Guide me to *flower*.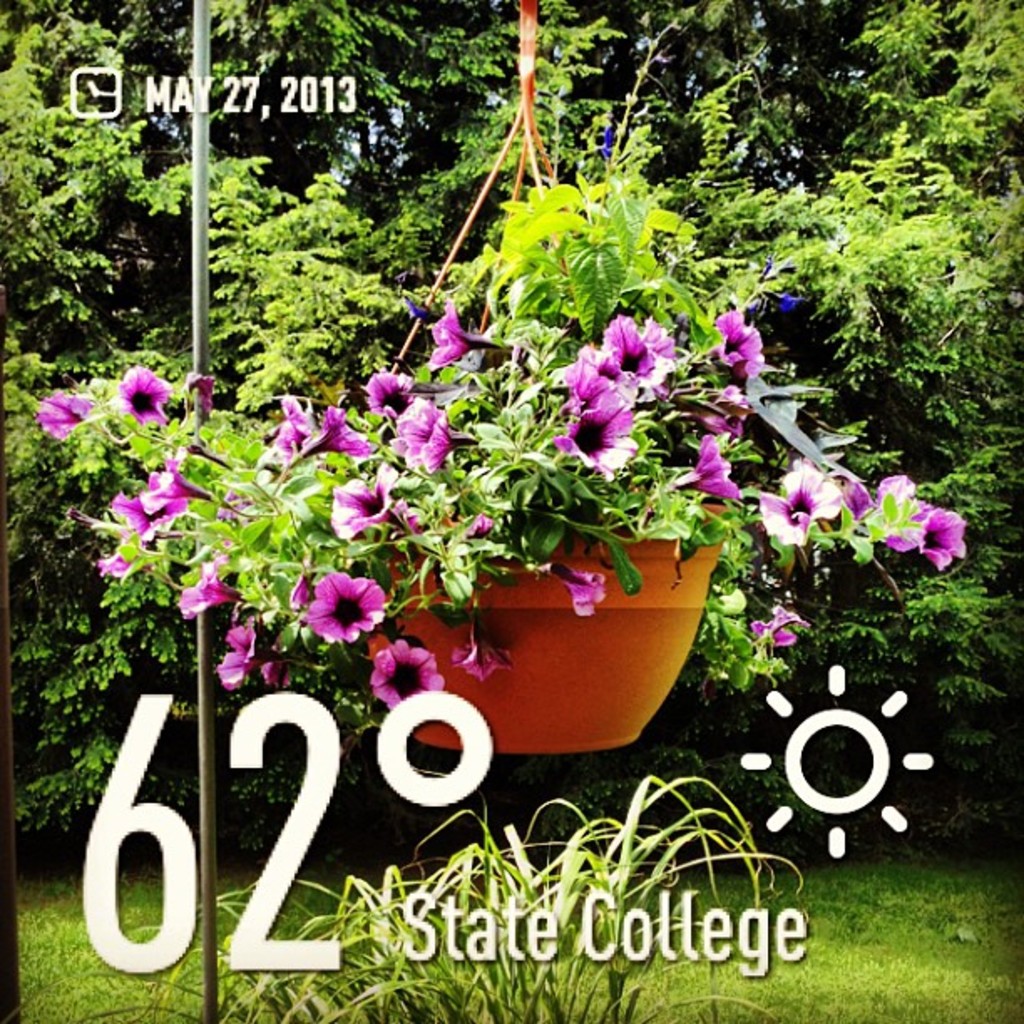
Guidance: l=750, t=602, r=801, b=644.
